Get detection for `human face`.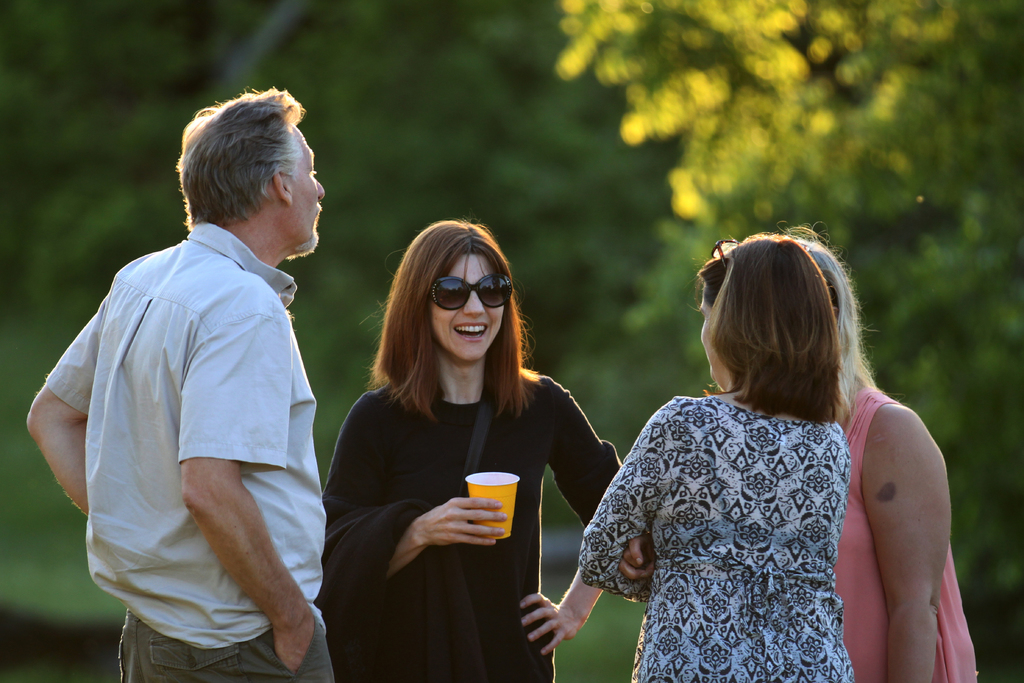
Detection: detection(427, 252, 506, 364).
